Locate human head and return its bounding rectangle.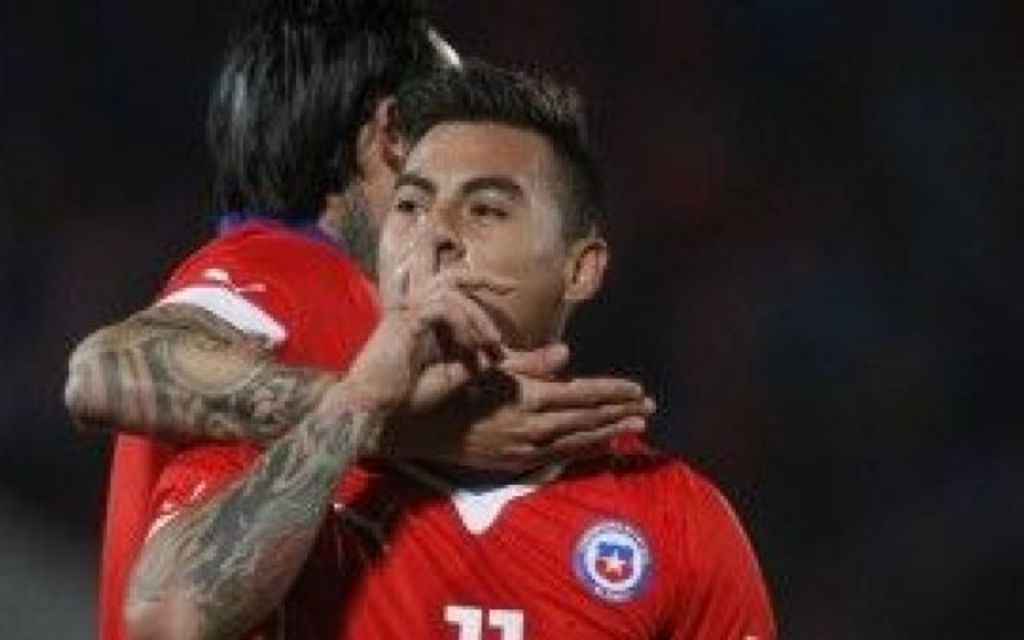
(350,98,603,352).
